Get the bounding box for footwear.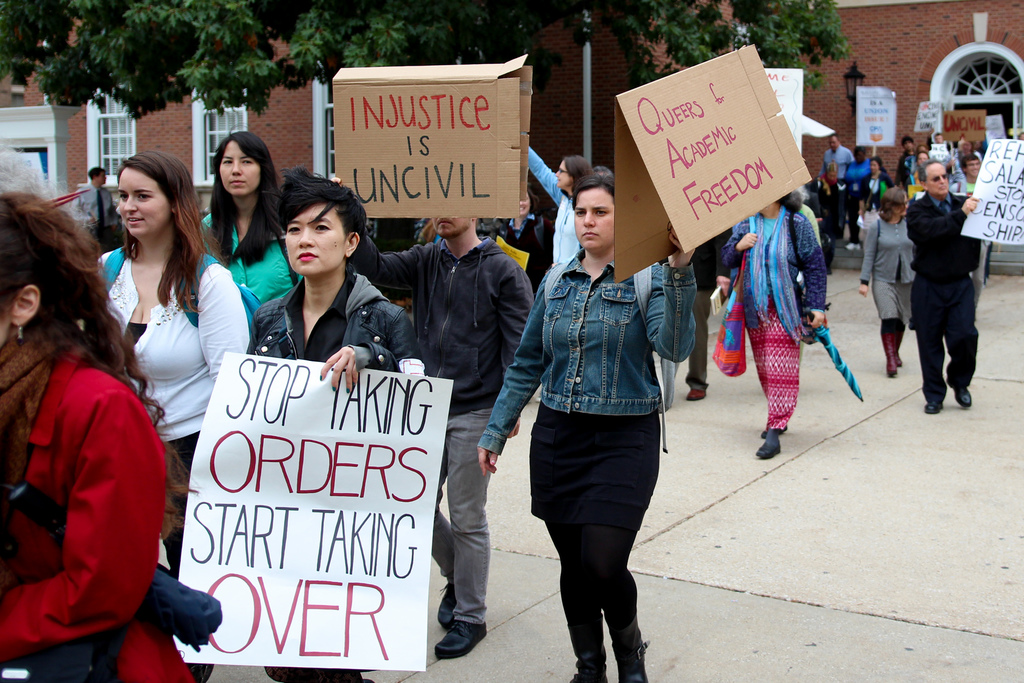
572 641 606 682.
